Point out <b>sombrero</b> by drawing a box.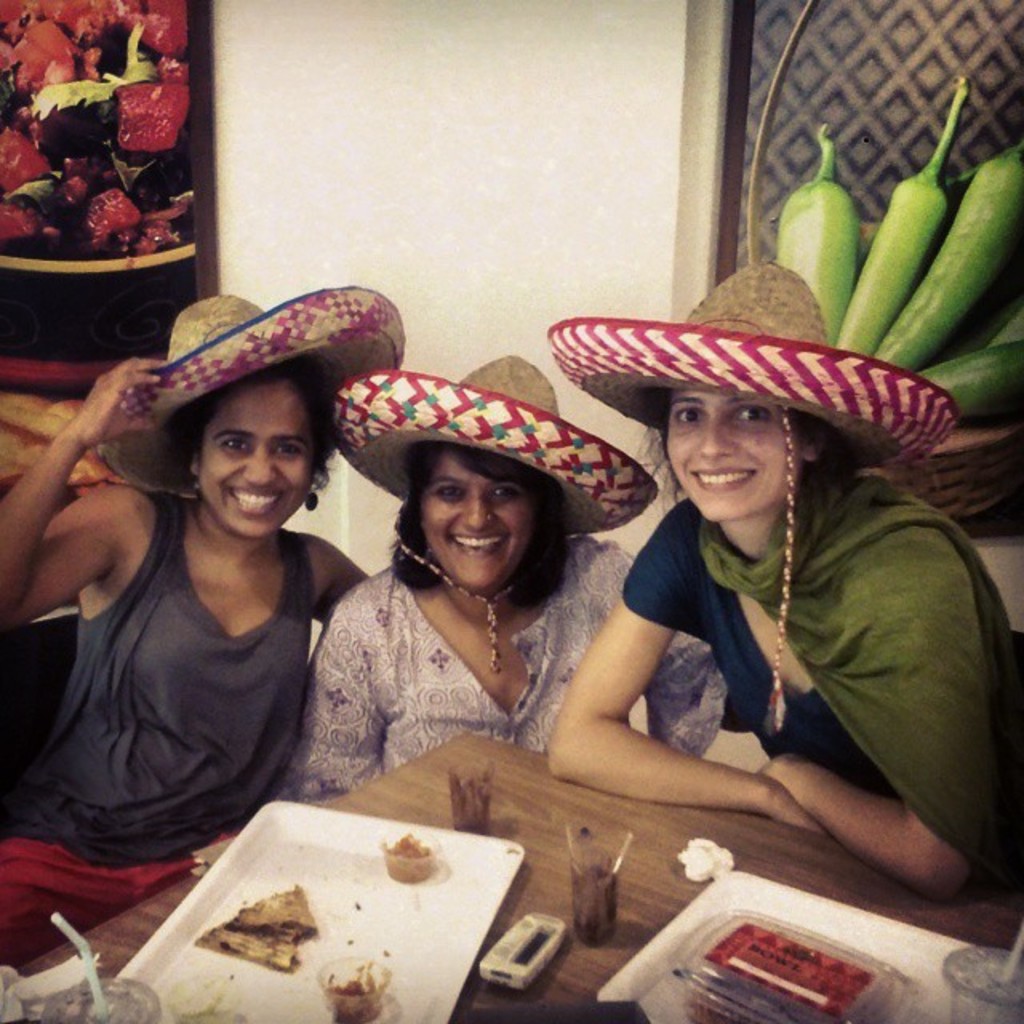
x1=541, y1=258, x2=968, y2=482.
